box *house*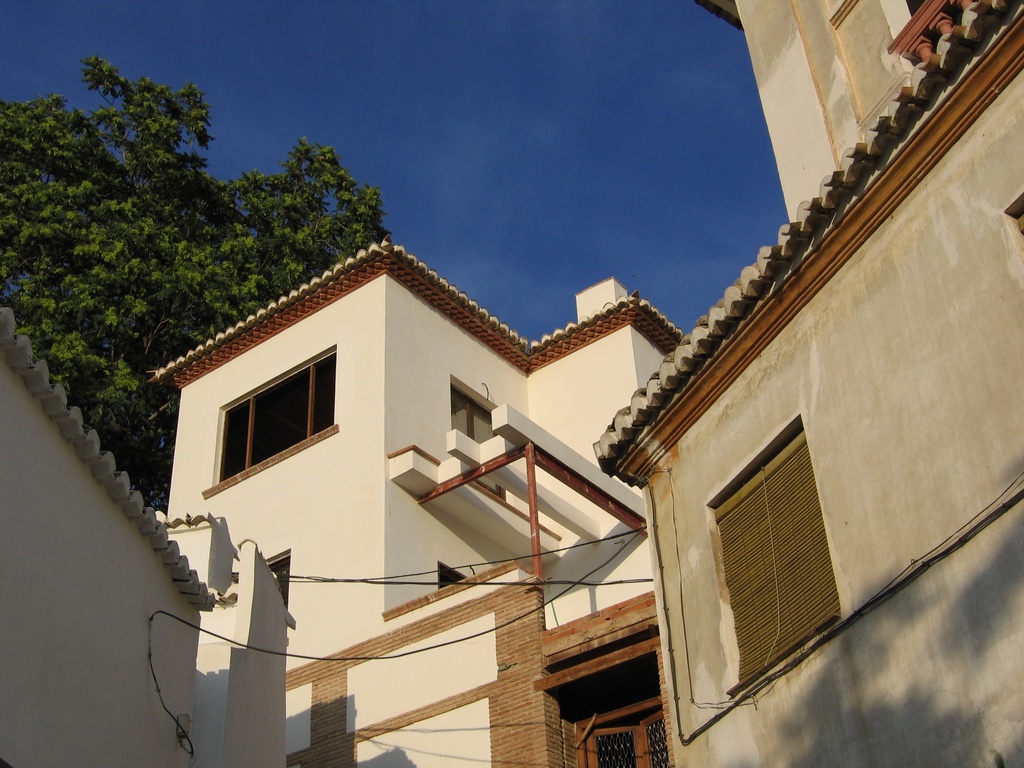
rect(0, 299, 297, 767)
